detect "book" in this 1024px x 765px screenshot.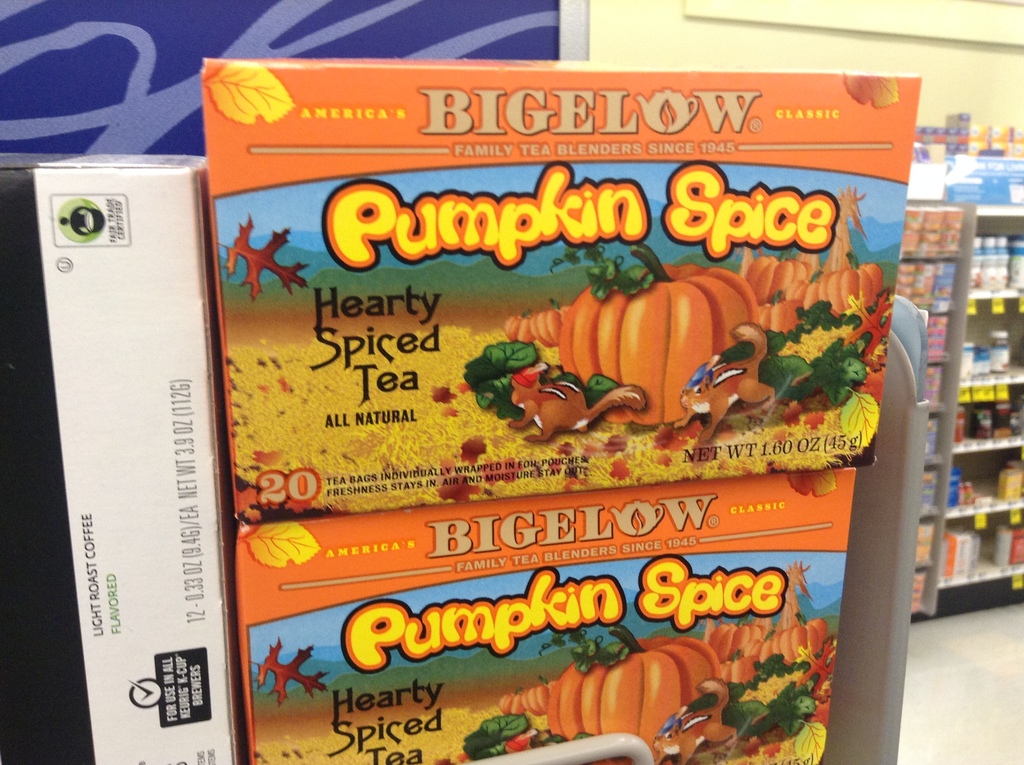
Detection: rect(15, 131, 253, 718).
